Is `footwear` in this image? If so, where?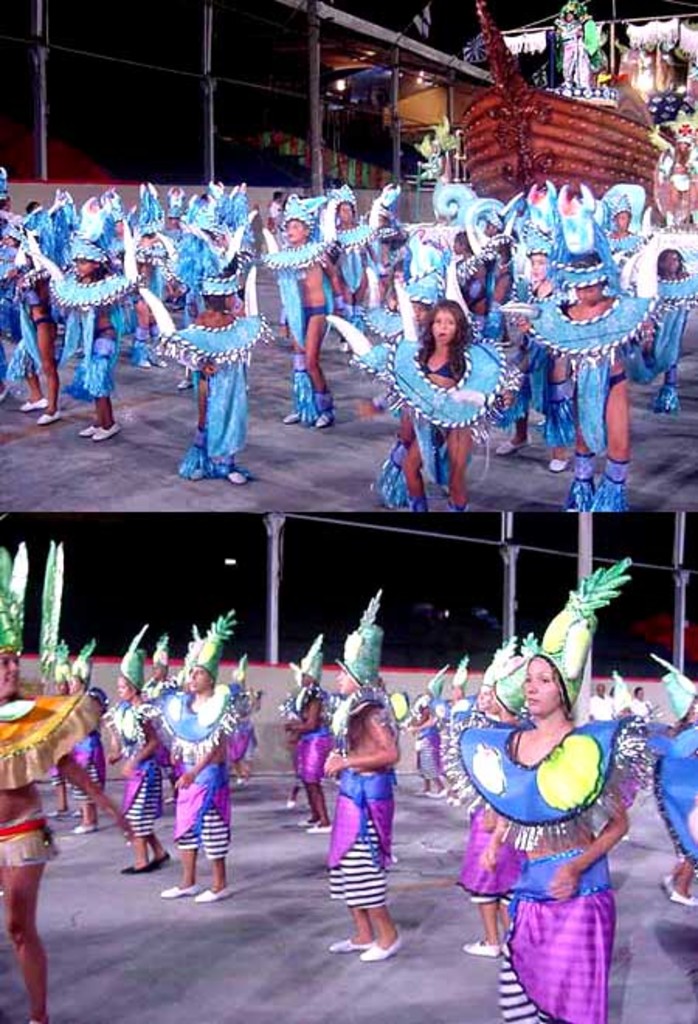
Yes, at region(281, 413, 298, 419).
